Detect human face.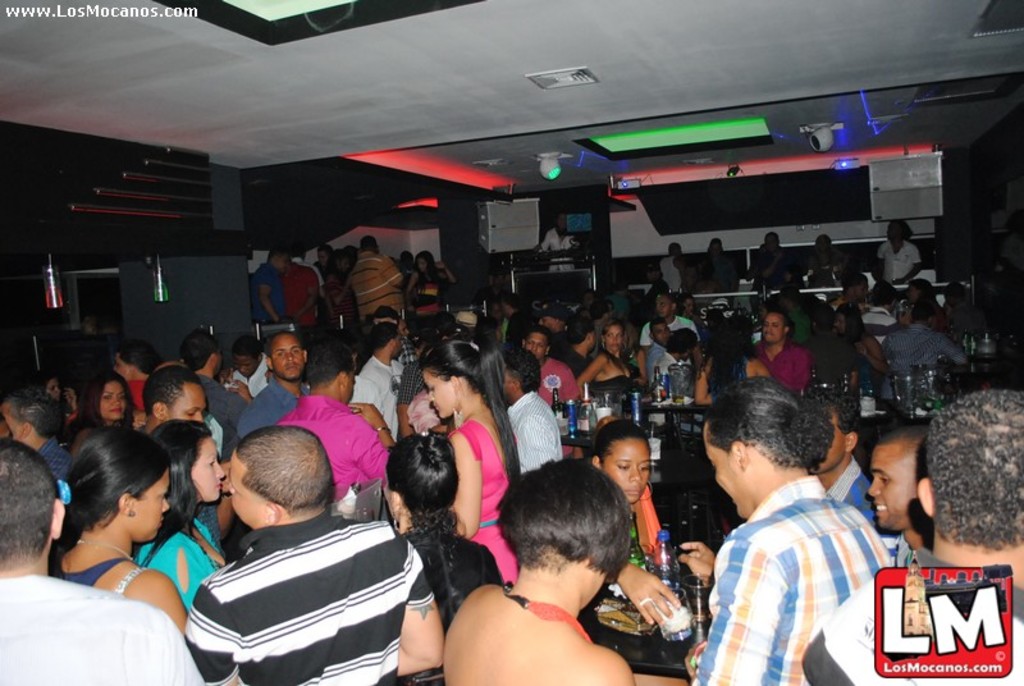
Detected at [x1=276, y1=252, x2=288, y2=275].
